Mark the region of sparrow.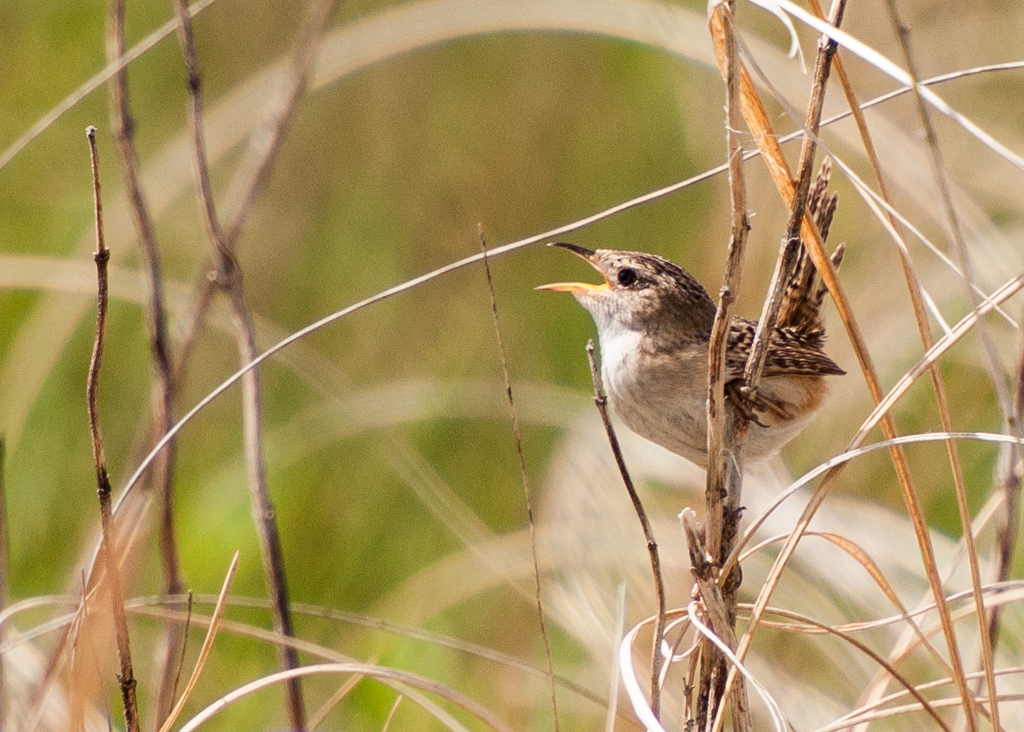
Region: (533,156,848,463).
